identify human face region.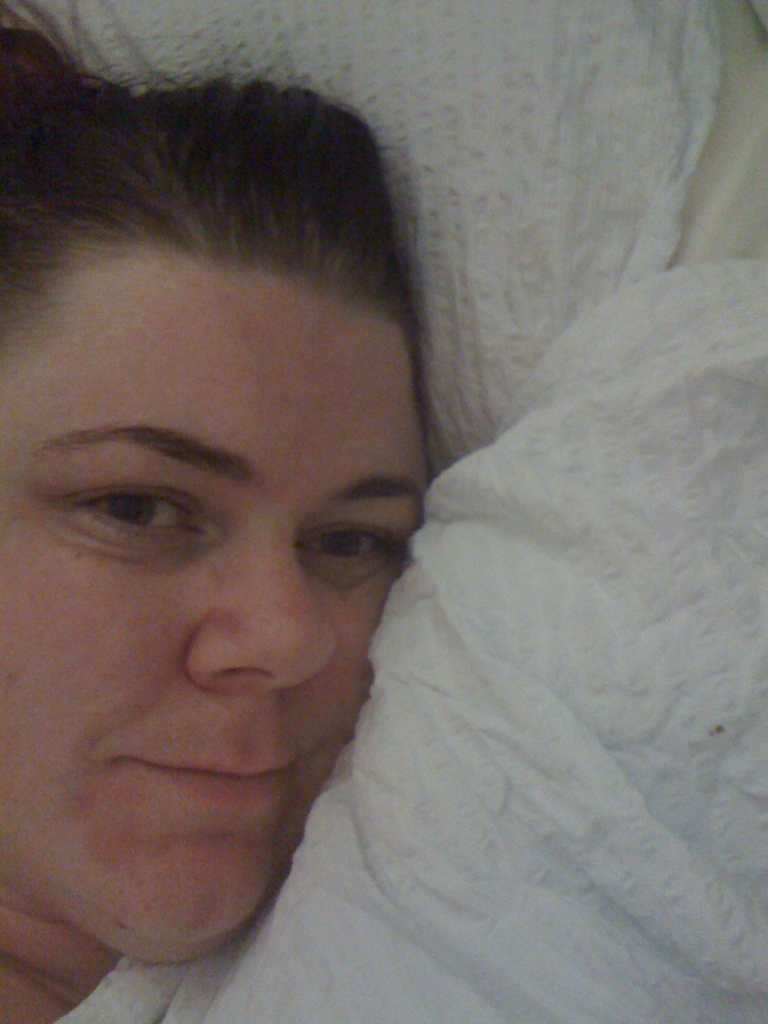
Region: <box>0,248,430,963</box>.
